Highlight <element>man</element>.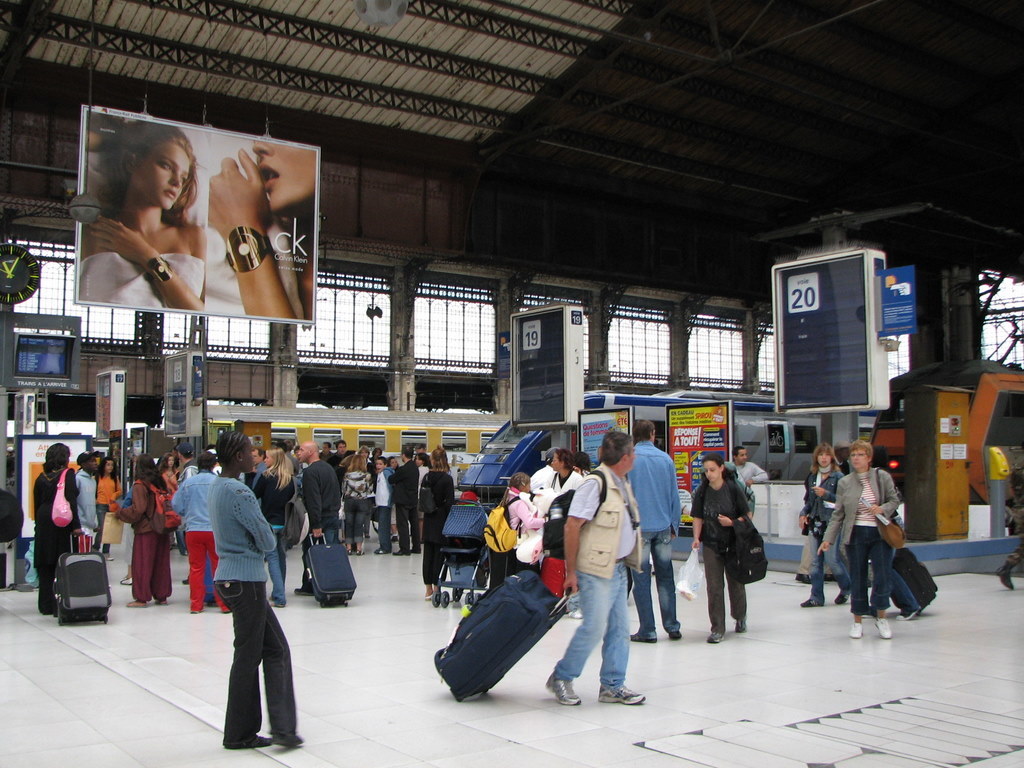
Highlighted region: {"x1": 733, "y1": 446, "x2": 767, "y2": 488}.
